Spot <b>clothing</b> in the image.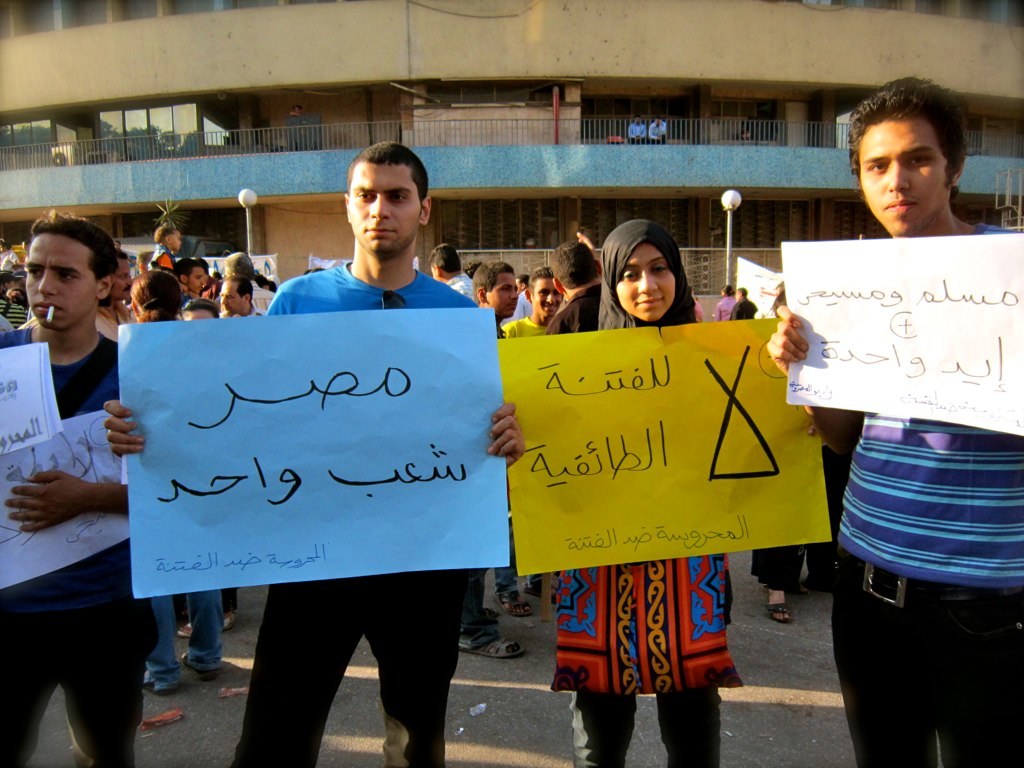
<b>clothing</b> found at {"left": 834, "top": 222, "right": 1023, "bottom": 588}.
